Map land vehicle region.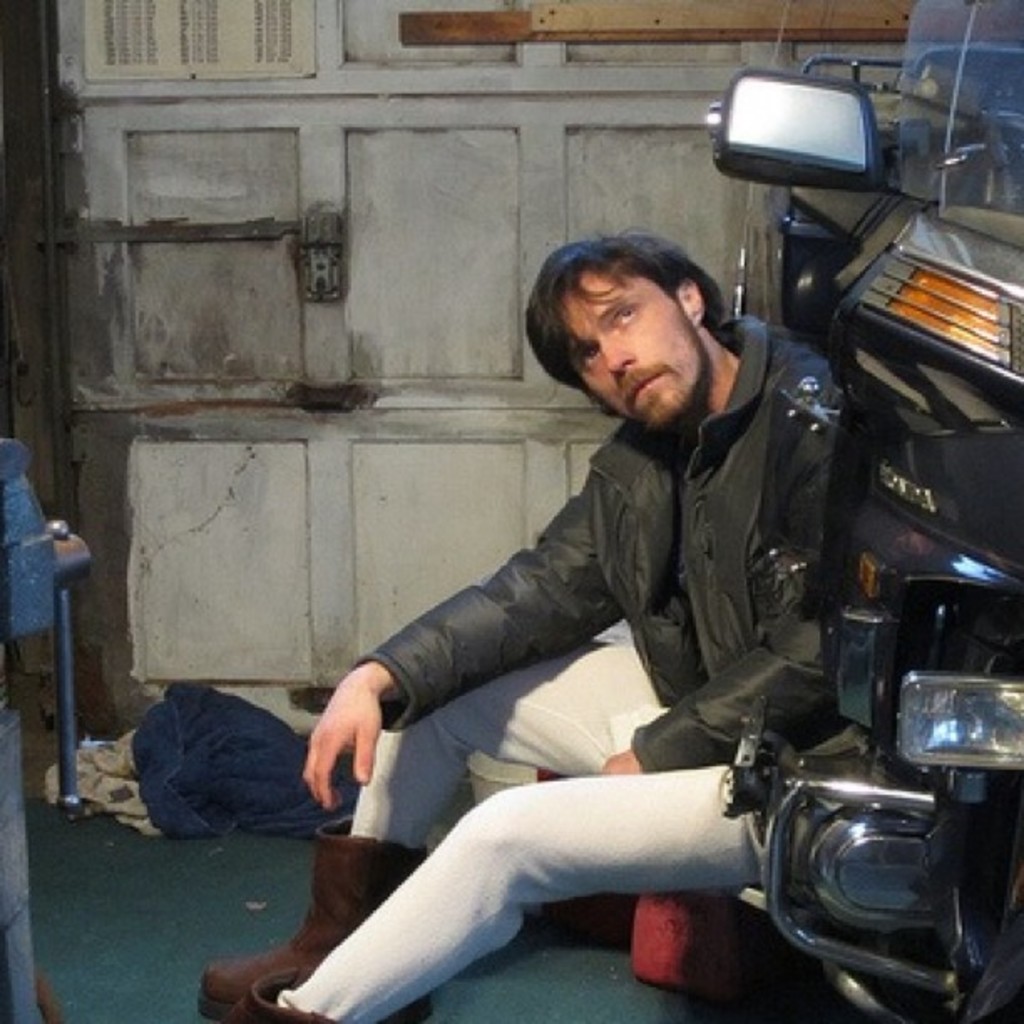
Mapped to (left=711, top=0, right=1022, bottom=1022).
